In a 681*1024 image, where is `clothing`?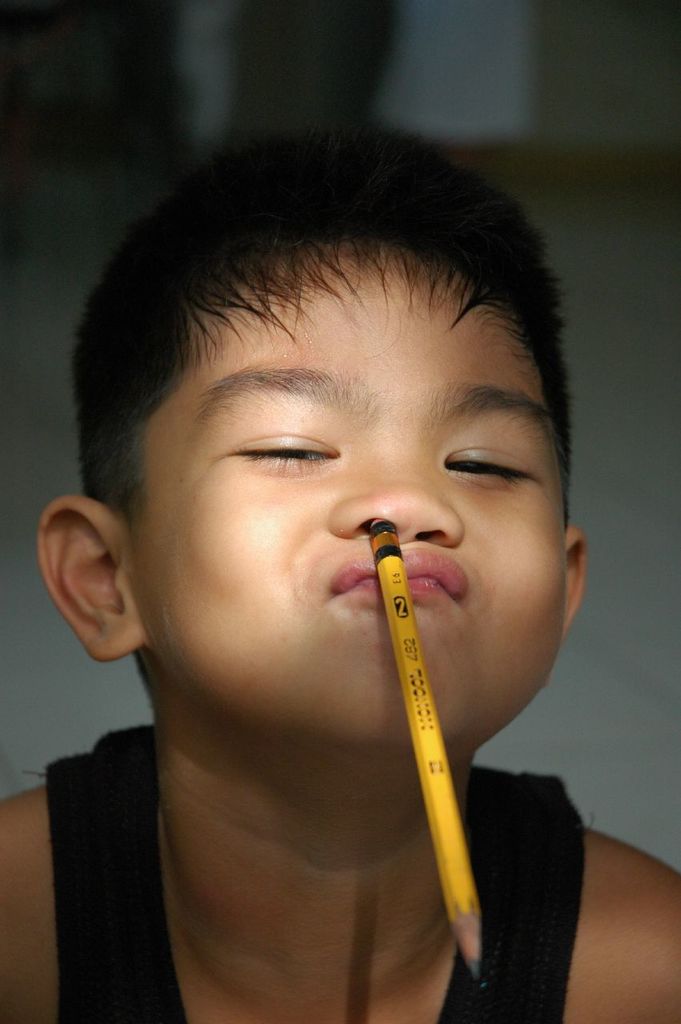
crop(37, 717, 587, 1023).
